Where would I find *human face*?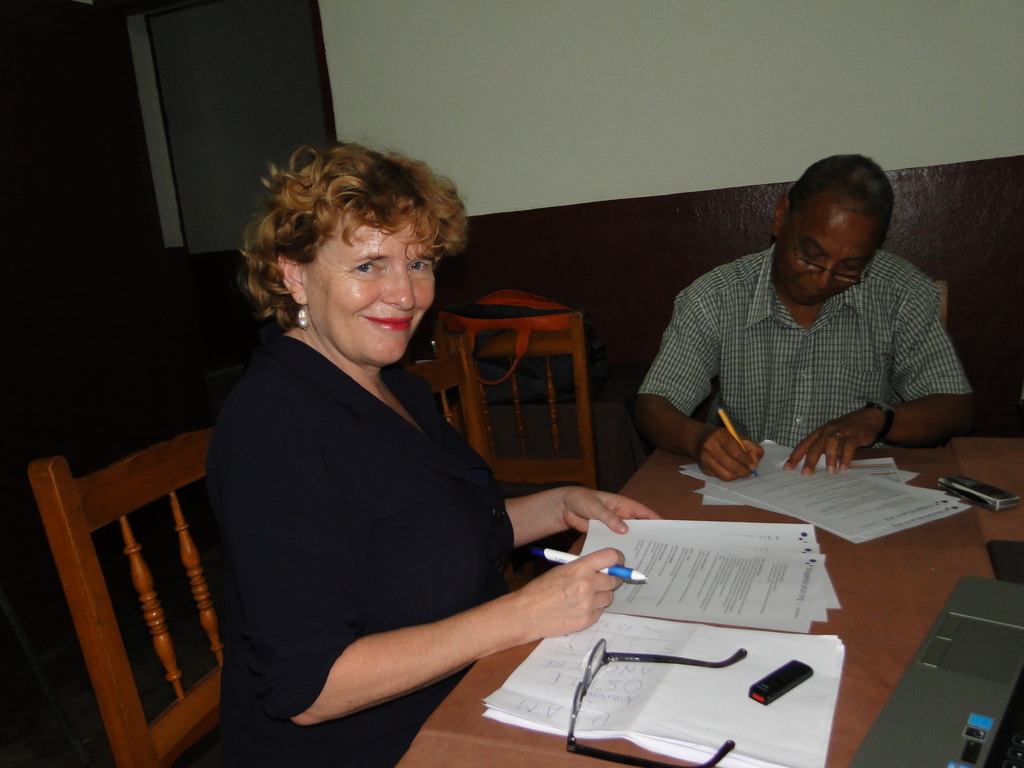
At bbox(299, 225, 434, 367).
